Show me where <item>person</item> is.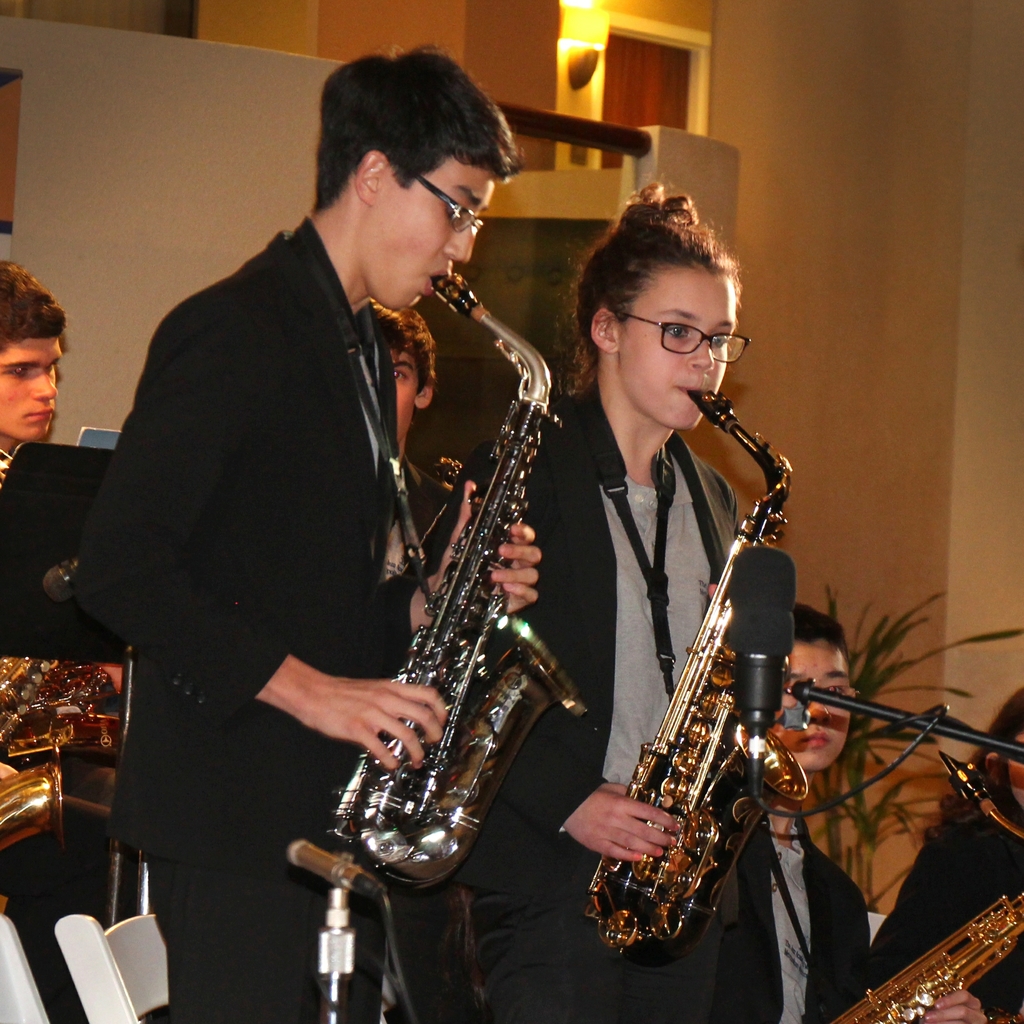
<item>person</item> is at <region>469, 179, 810, 1023</region>.
